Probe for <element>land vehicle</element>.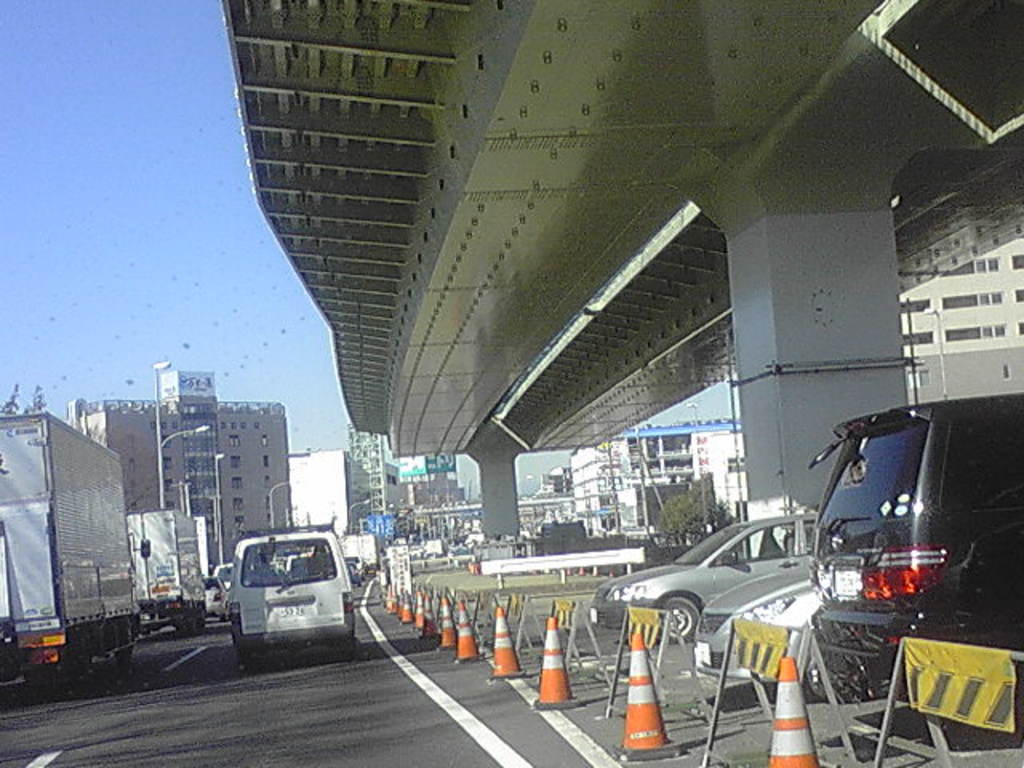
Probe result: [792,403,1014,667].
